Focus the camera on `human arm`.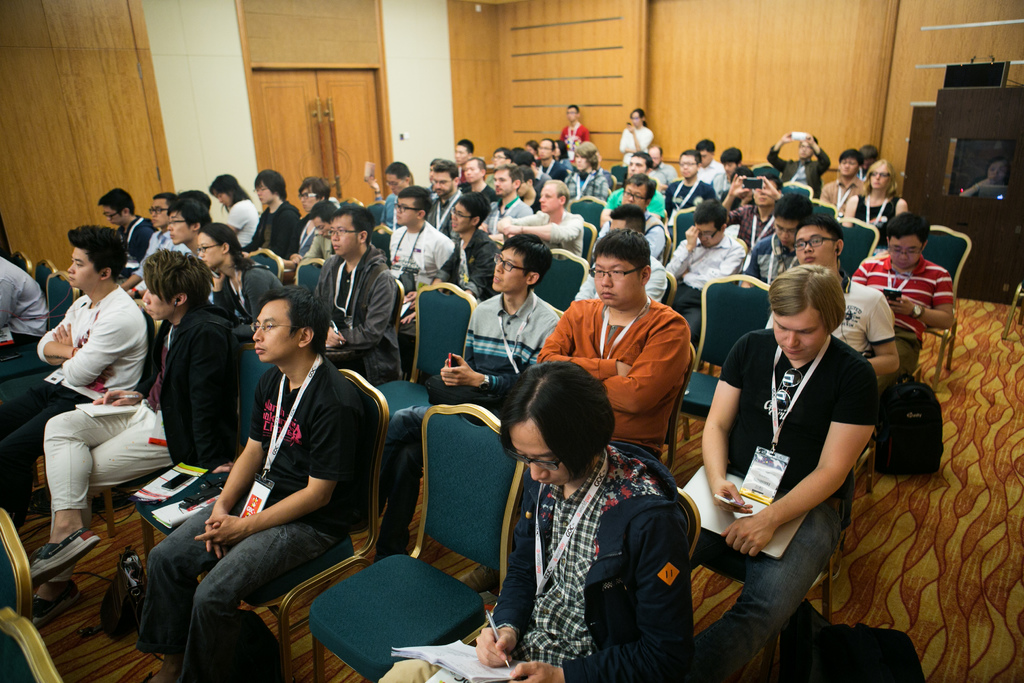
Focus region: select_region(664, 221, 710, 279).
